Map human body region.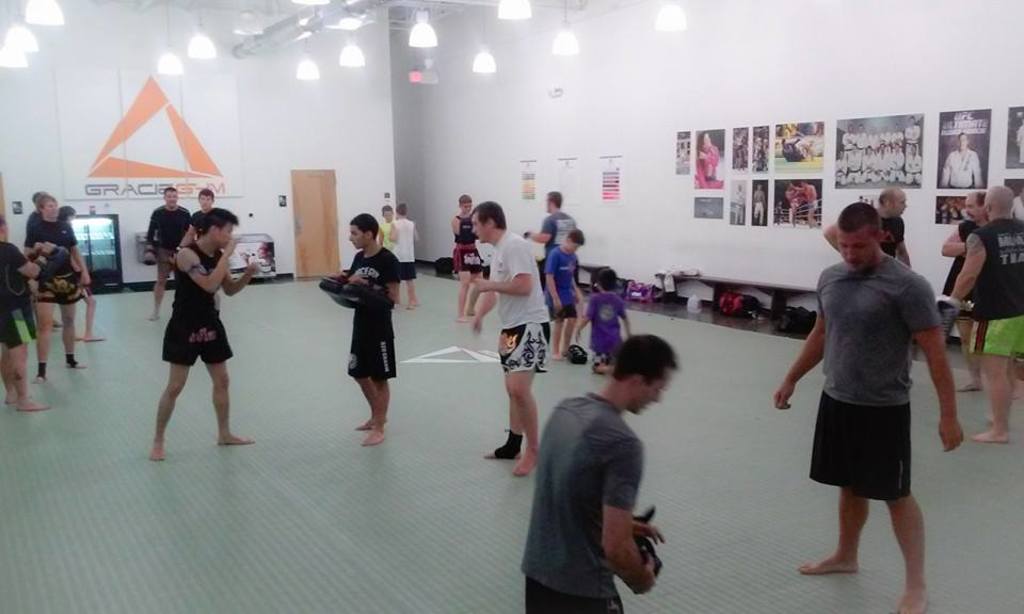
Mapped to {"x1": 176, "y1": 211, "x2": 224, "y2": 313}.
